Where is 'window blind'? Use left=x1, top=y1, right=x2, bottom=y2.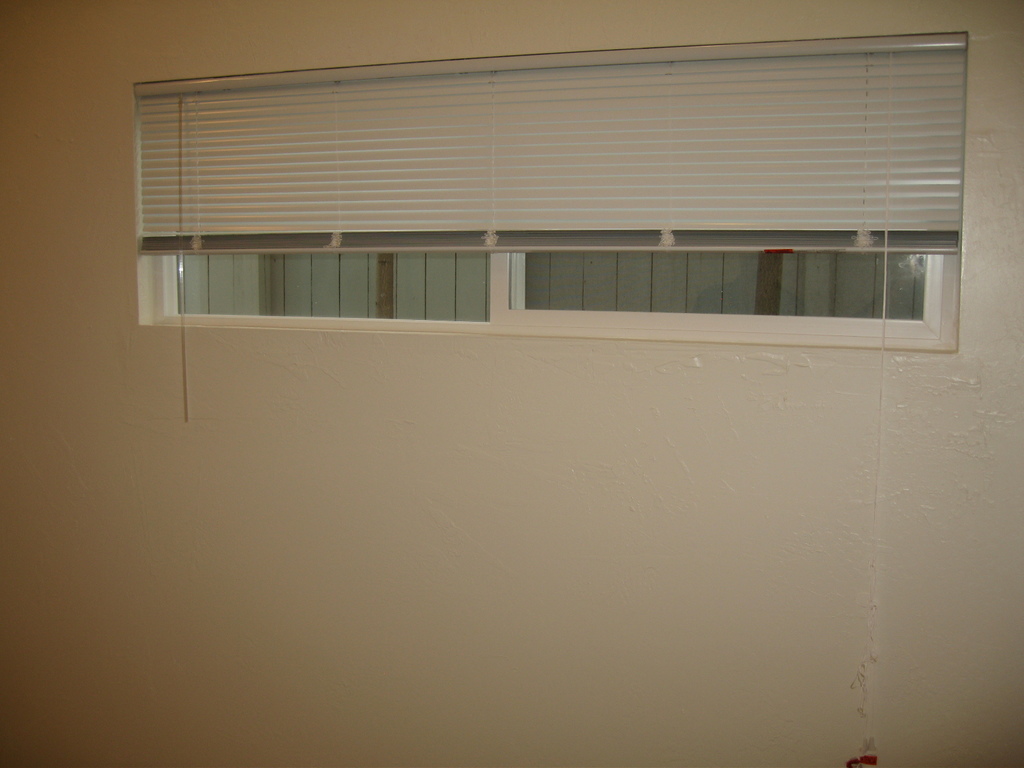
left=129, top=56, right=968, bottom=260.
